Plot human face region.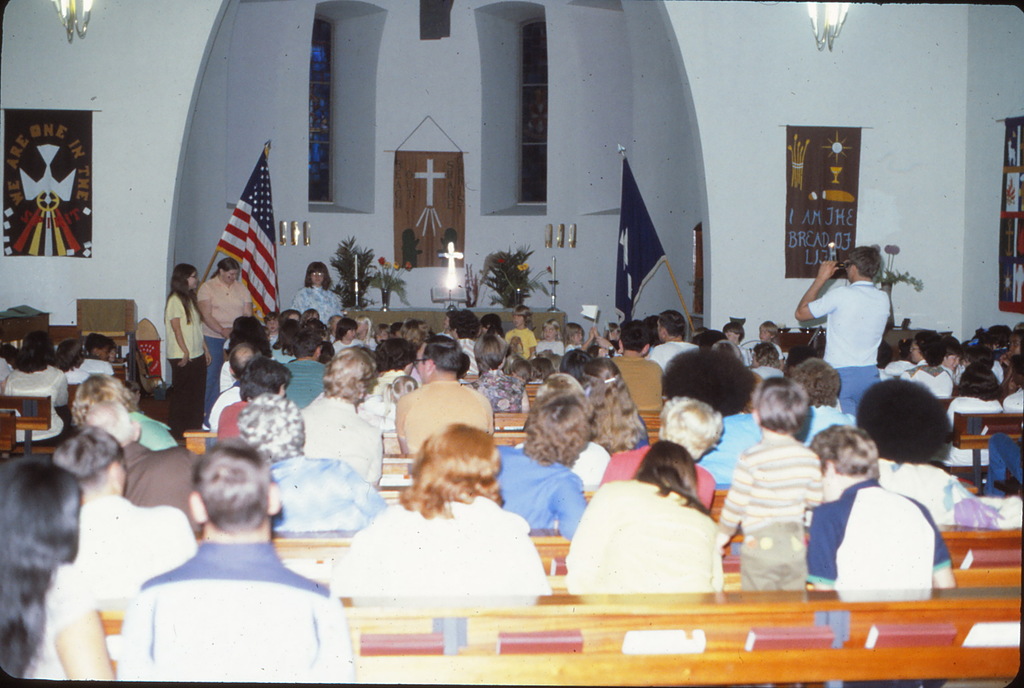
Plotted at 311/270/324/284.
